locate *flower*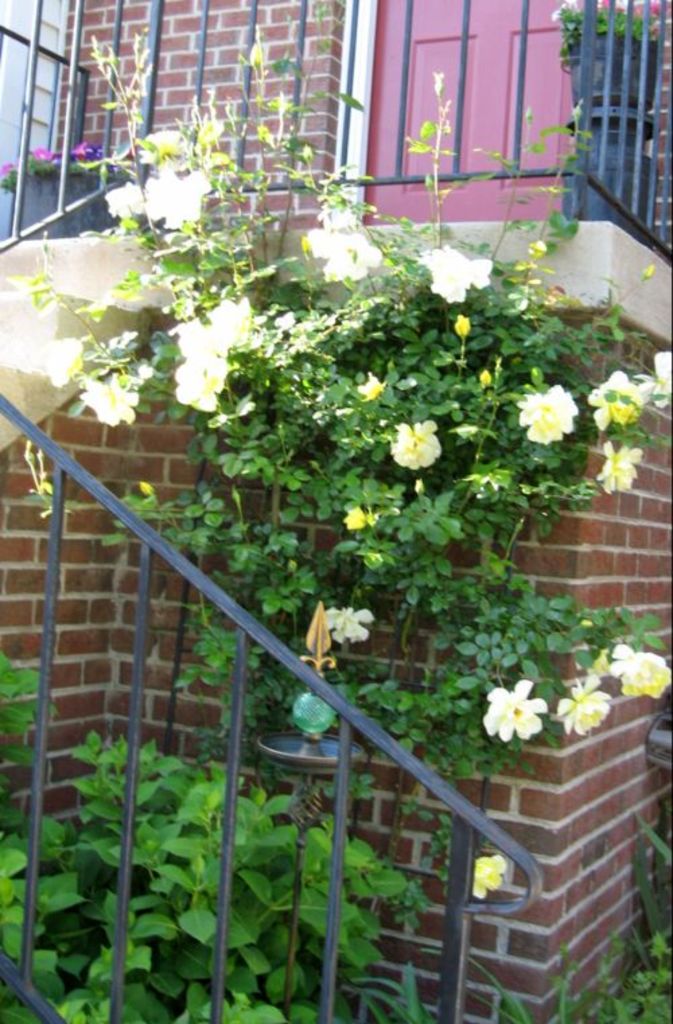
x1=322 y1=603 x2=376 y2=643
